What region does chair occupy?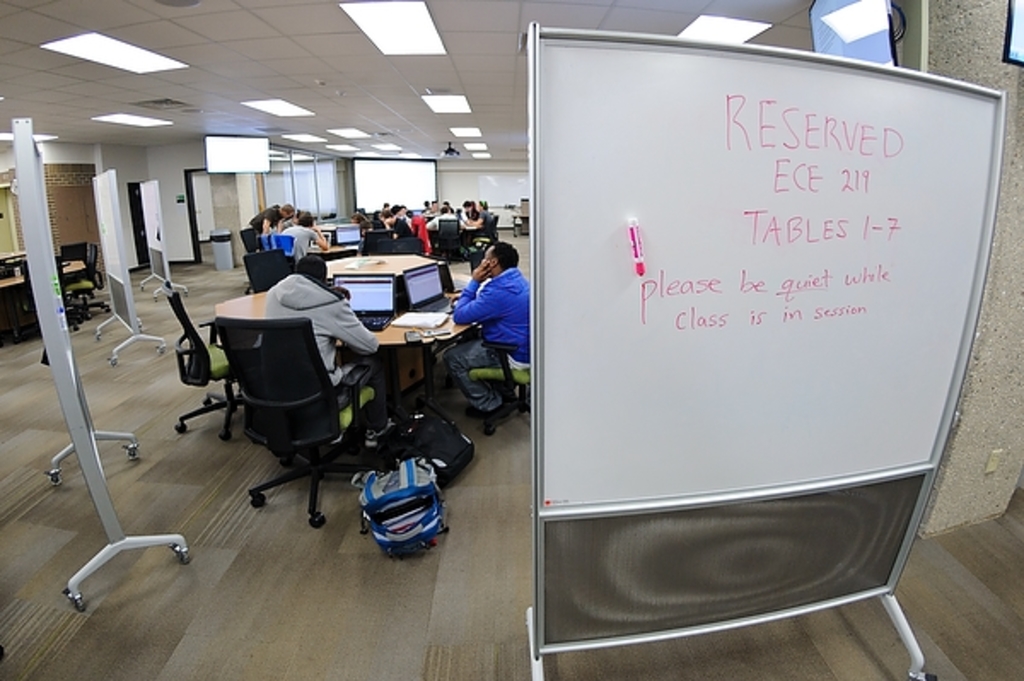
[247,244,295,292].
